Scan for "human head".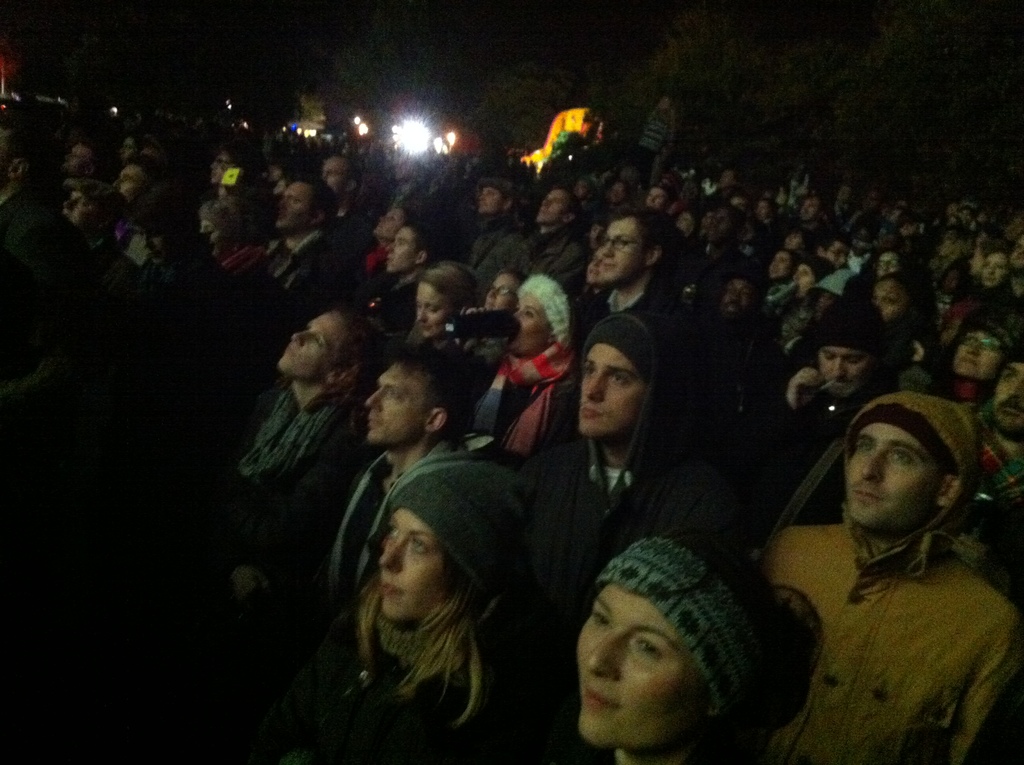
Scan result: (left=566, top=536, right=801, bottom=761).
